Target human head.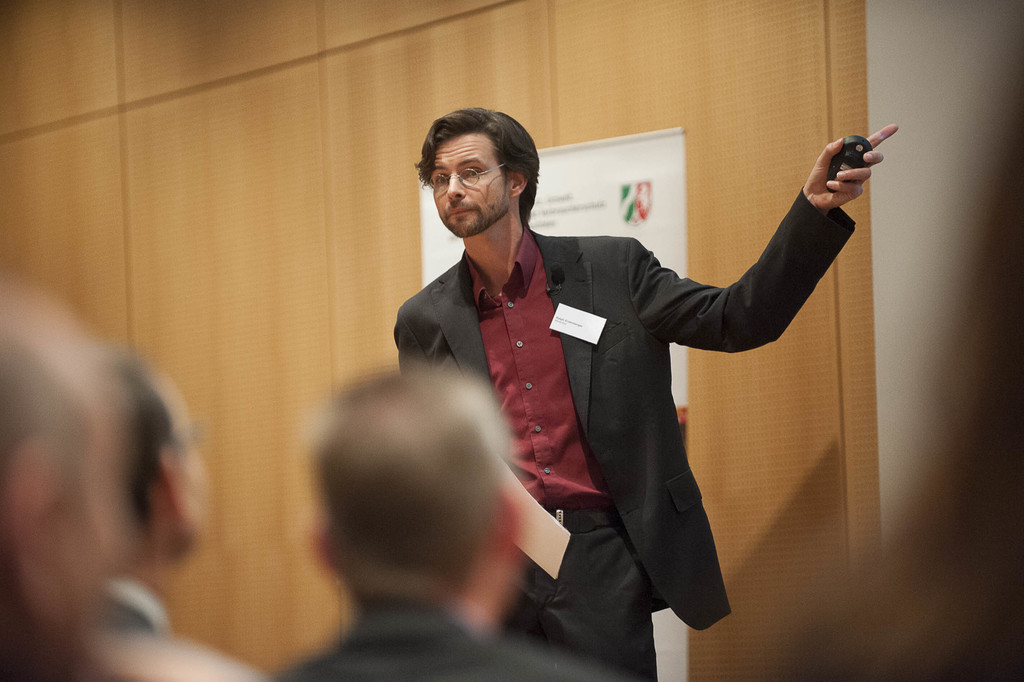
Target region: locate(308, 363, 530, 606).
